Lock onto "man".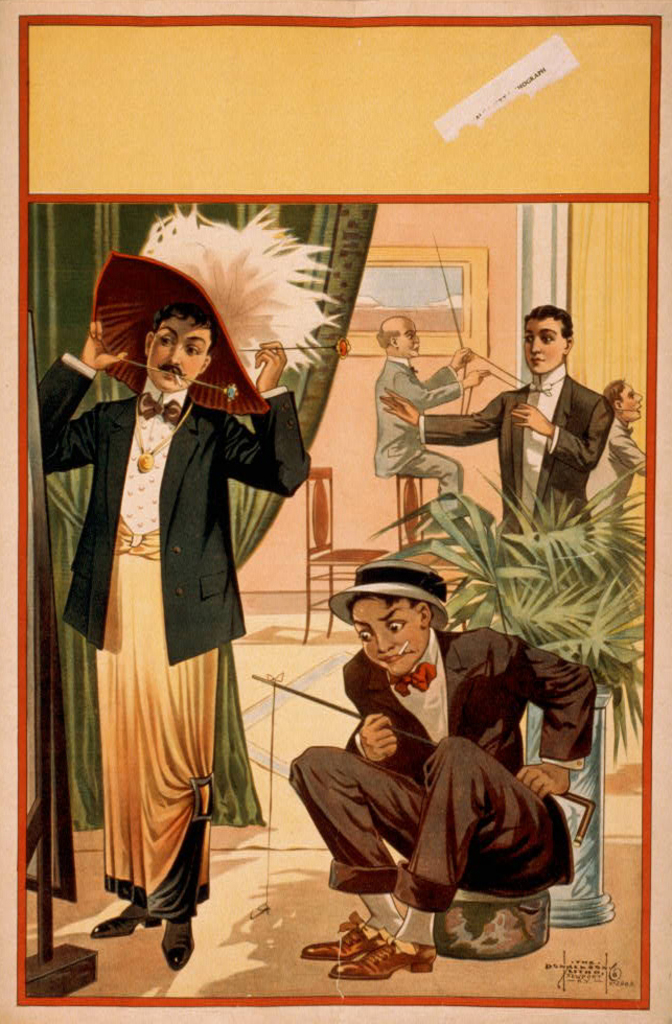
Locked: pyautogui.locateOnScreen(379, 307, 613, 568).
